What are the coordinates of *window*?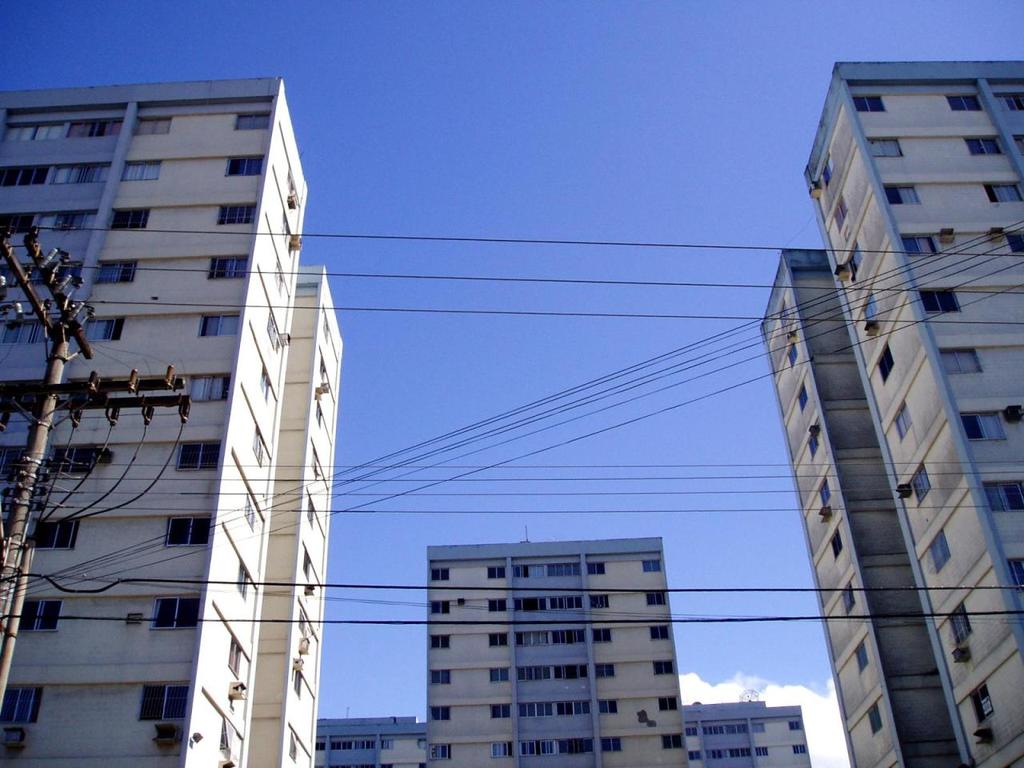
BBox(869, 141, 909, 158).
